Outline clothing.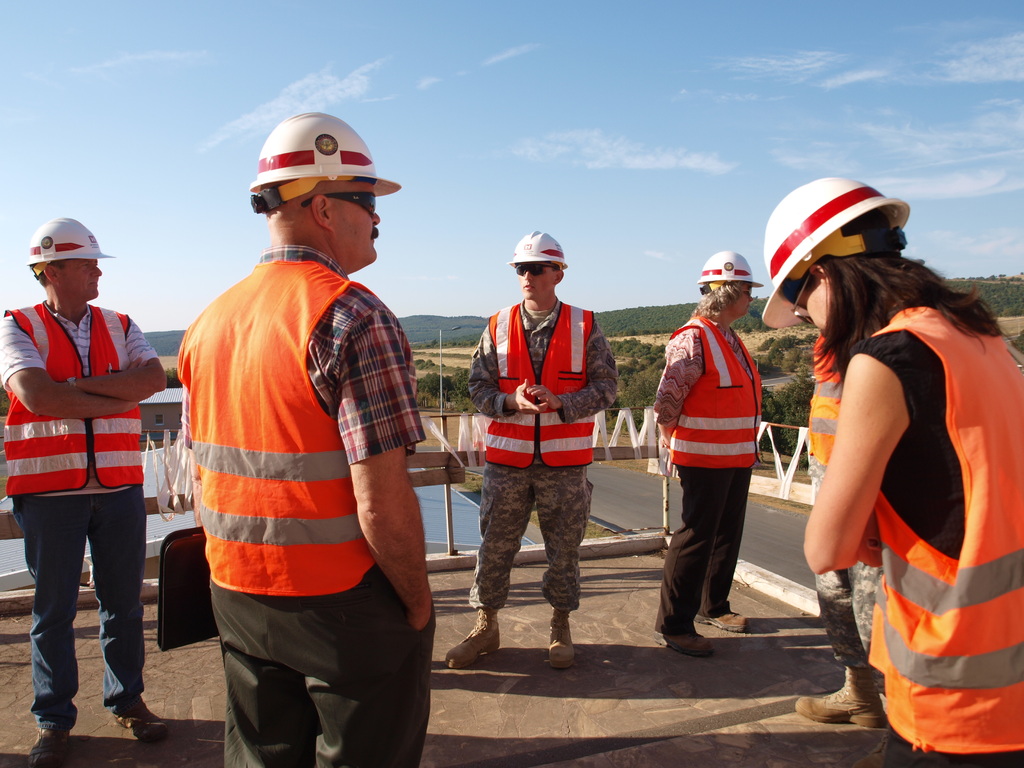
Outline: detection(808, 333, 881, 685).
